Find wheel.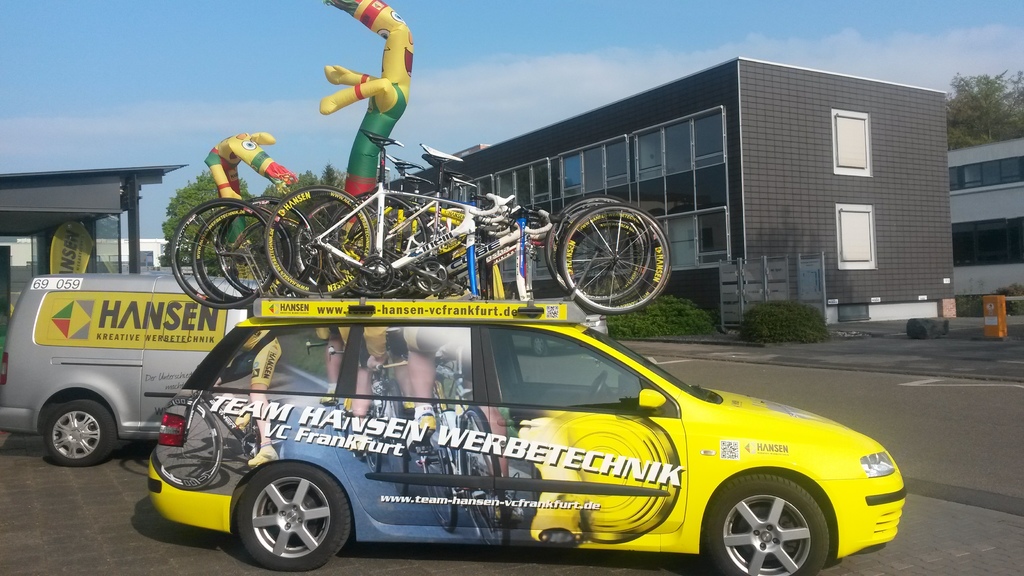
bbox=[170, 197, 278, 310].
